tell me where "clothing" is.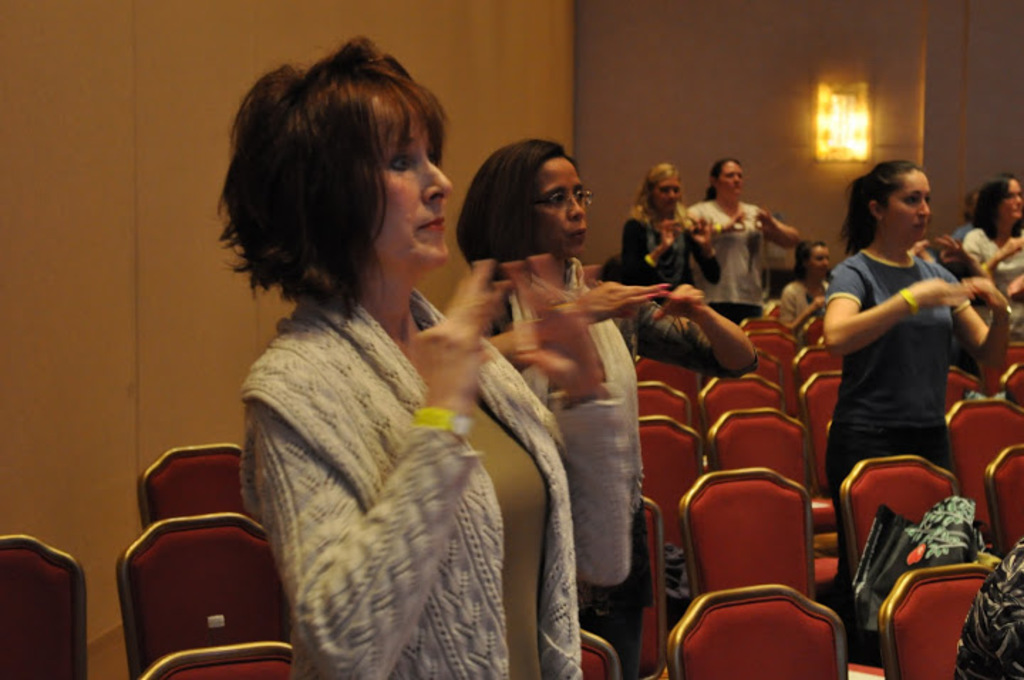
"clothing" is at <box>484,259,641,626</box>.
